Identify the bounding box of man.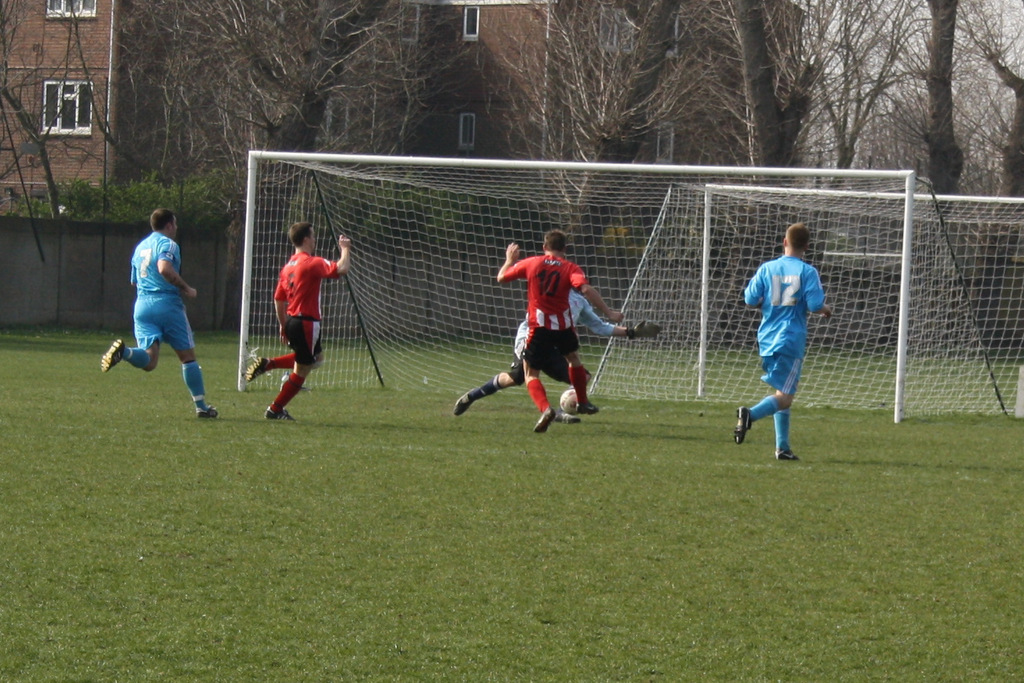
bbox=(485, 225, 625, 428).
